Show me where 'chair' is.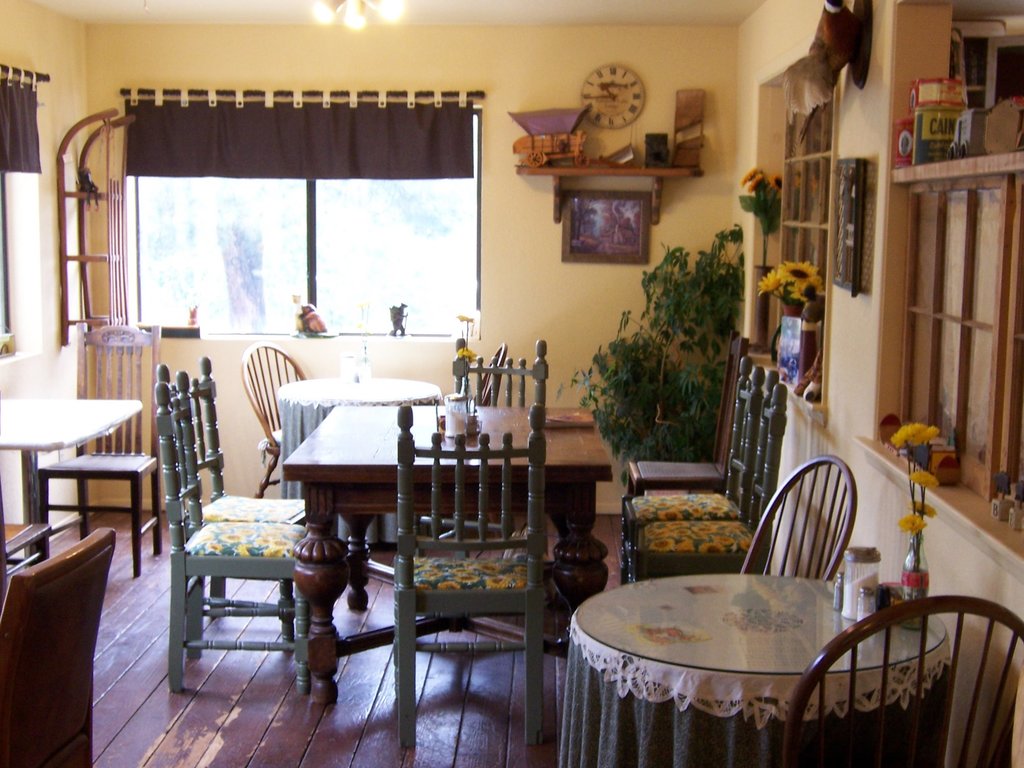
'chair' is at rect(156, 365, 313, 698).
